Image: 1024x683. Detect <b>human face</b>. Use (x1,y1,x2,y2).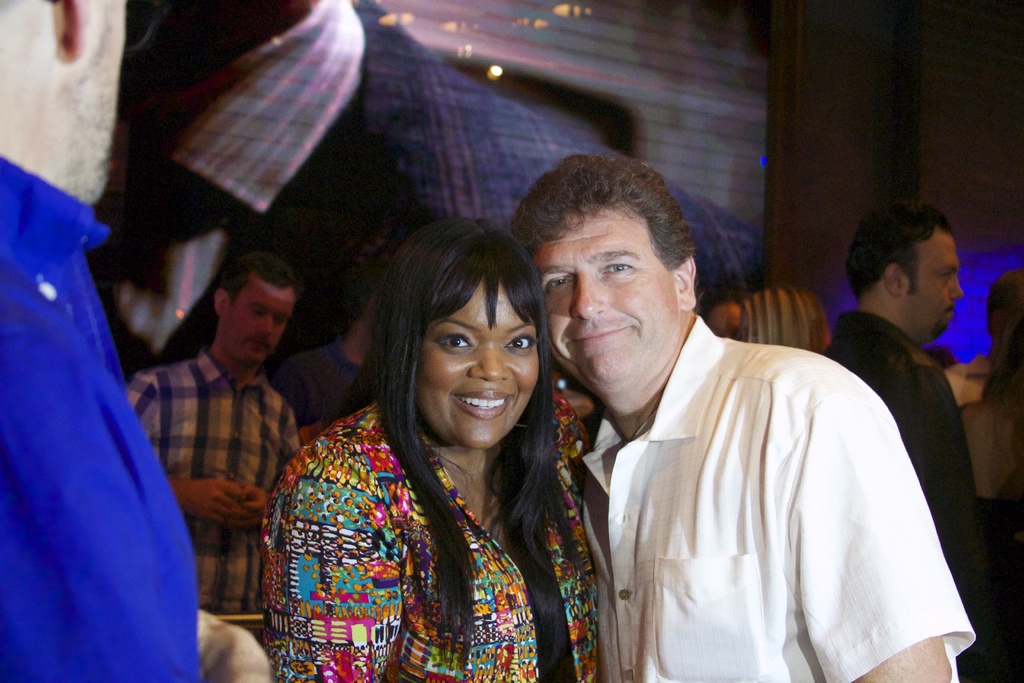
(705,304,741,336).
